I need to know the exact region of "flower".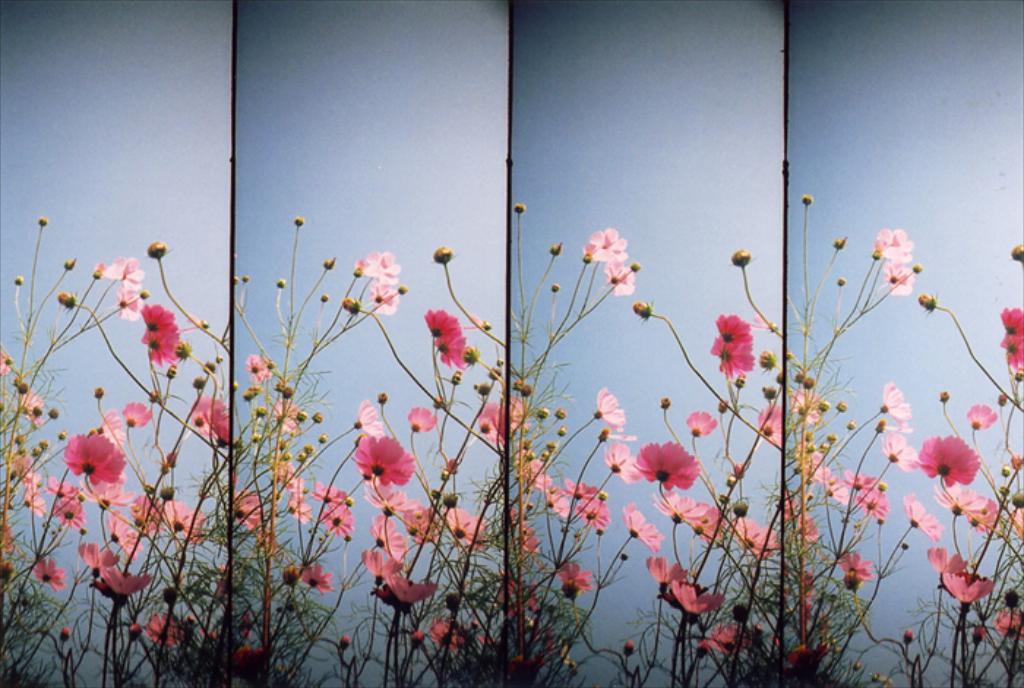
Region: crop(604, 259, 642, 293).
